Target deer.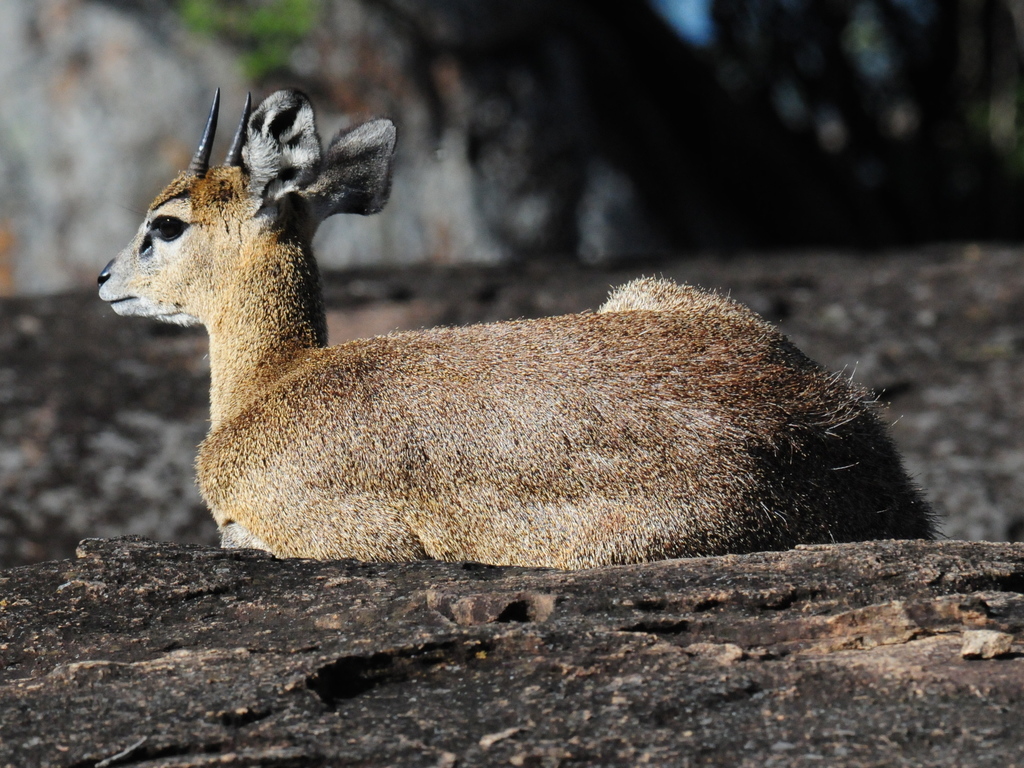
Target region: (97,86,944,570).
